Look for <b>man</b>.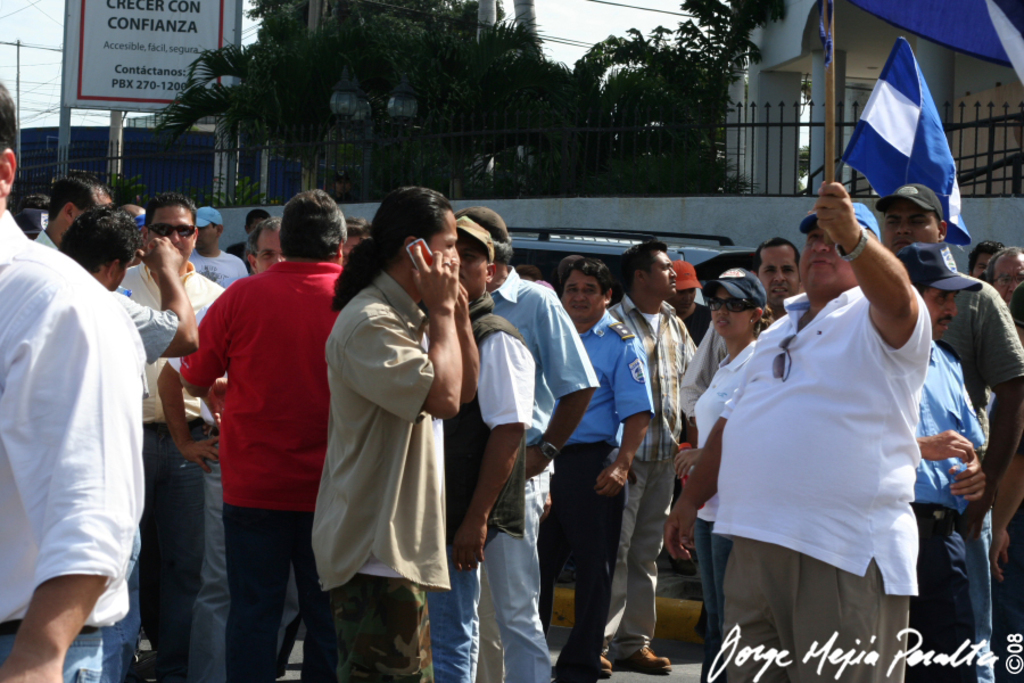
Found: <bbox>876, 180, 1023, 682</bbox>.
